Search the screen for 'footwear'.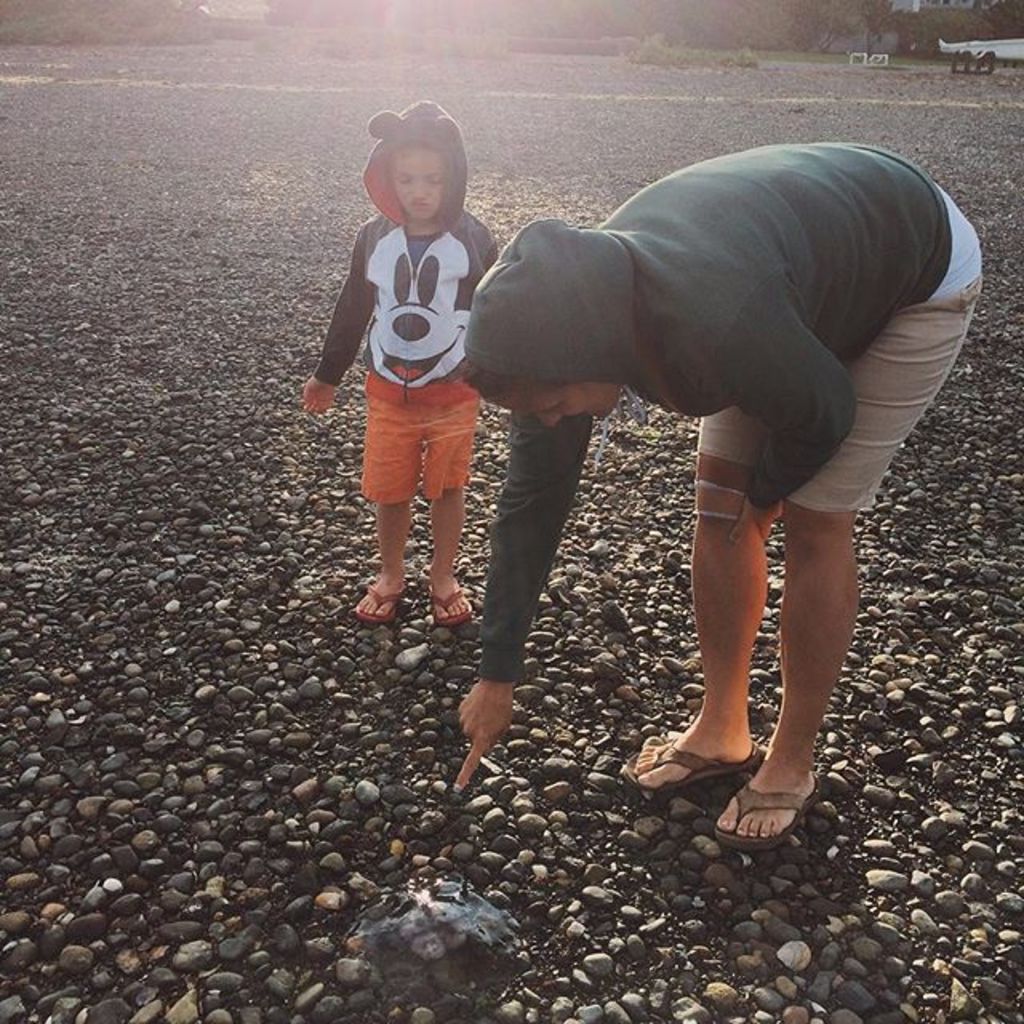
Found at crop(614, 734, 762, 794).
